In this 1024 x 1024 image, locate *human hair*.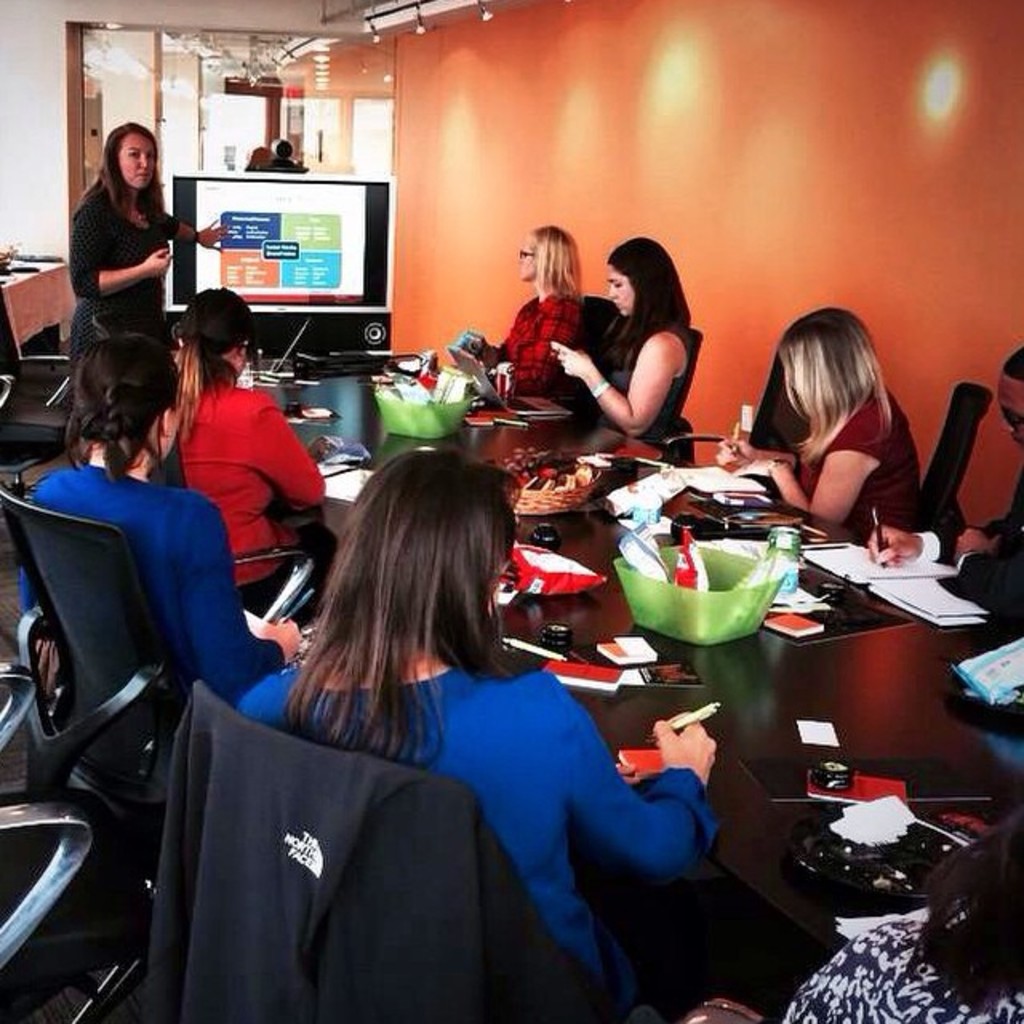
Bounding box: 170 283 254 440.
